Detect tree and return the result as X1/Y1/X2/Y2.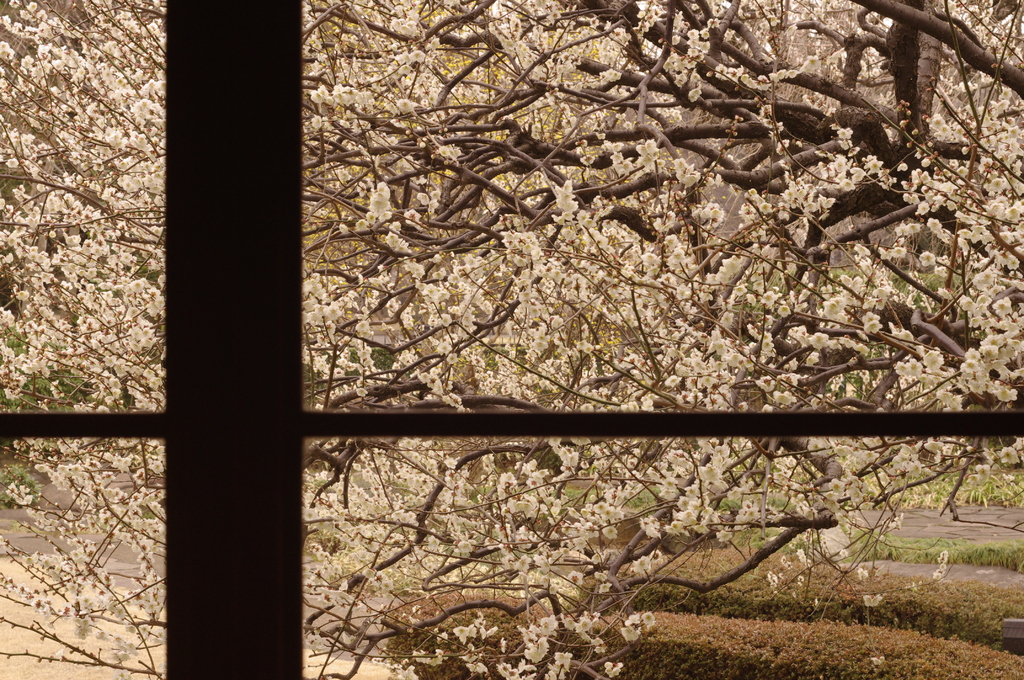
0/0/1023/679.
